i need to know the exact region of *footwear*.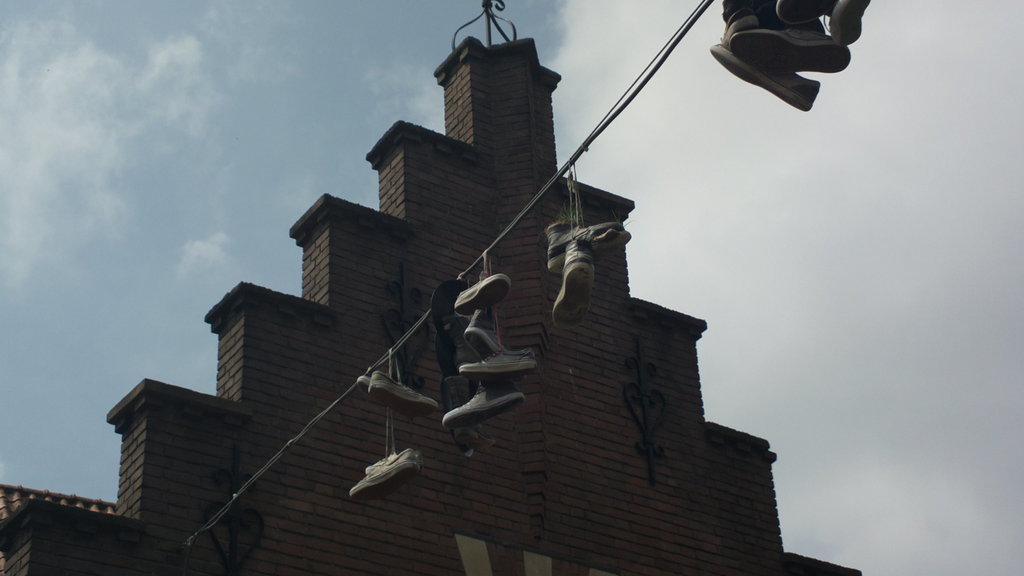
Region: x1=689, y1=38, x2=822, y2=111.
